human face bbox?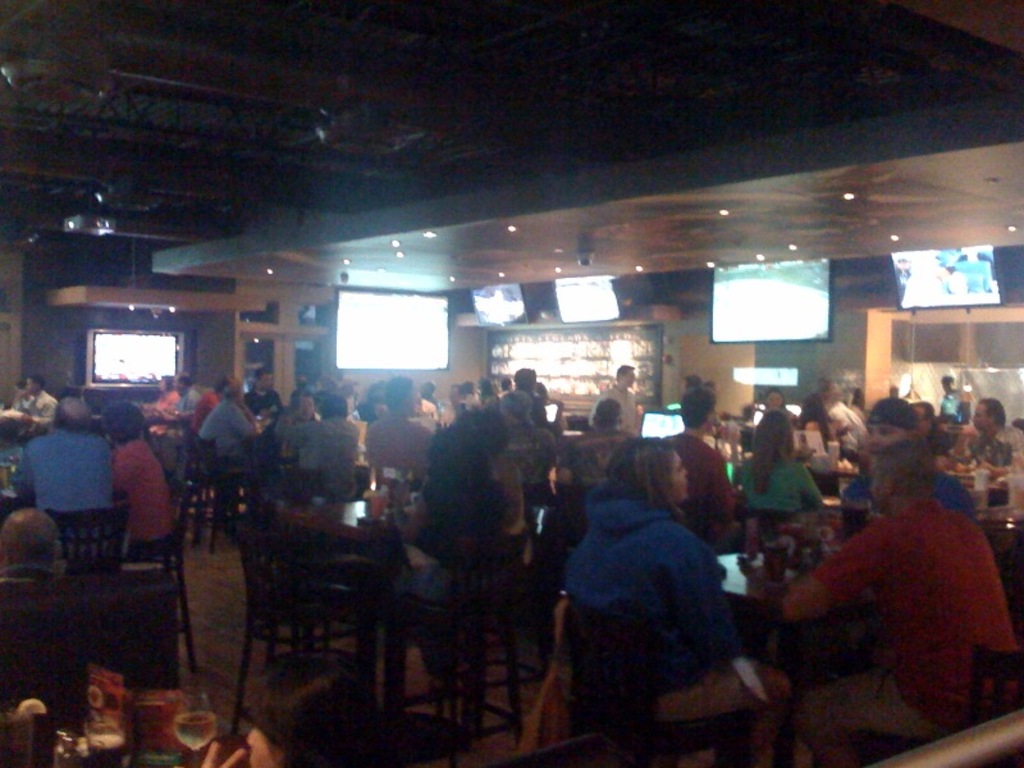
{"left": 626, "top": 371, "right": 636, "bottom": 383}
